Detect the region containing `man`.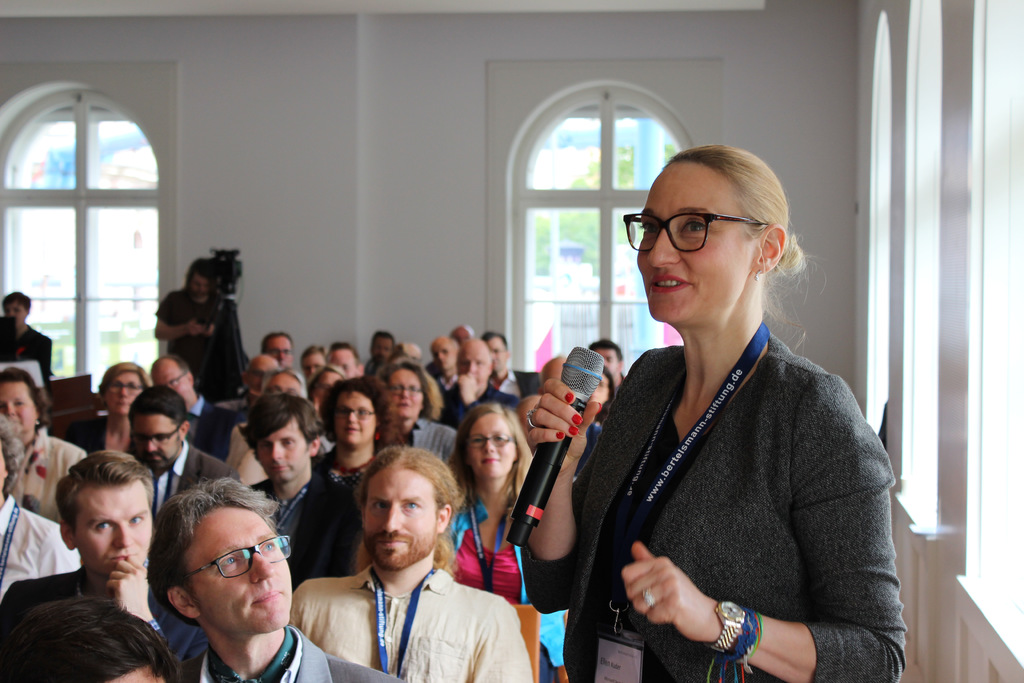
(257,366,314,418).
